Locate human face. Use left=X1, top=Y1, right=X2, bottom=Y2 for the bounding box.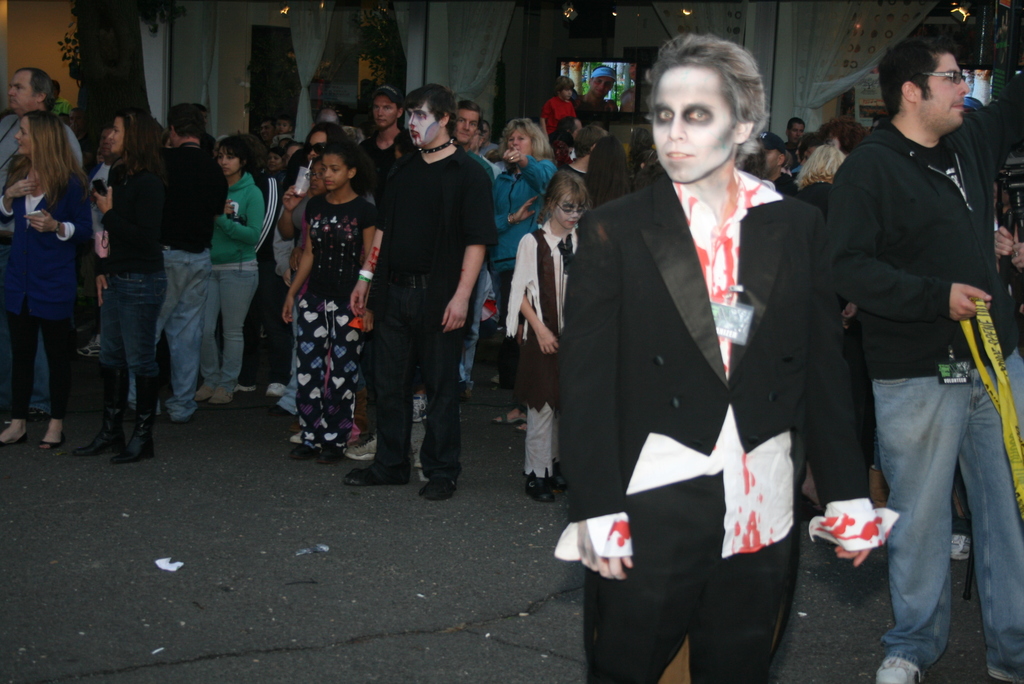
left=260, top=124, right=271, bottom=140.
